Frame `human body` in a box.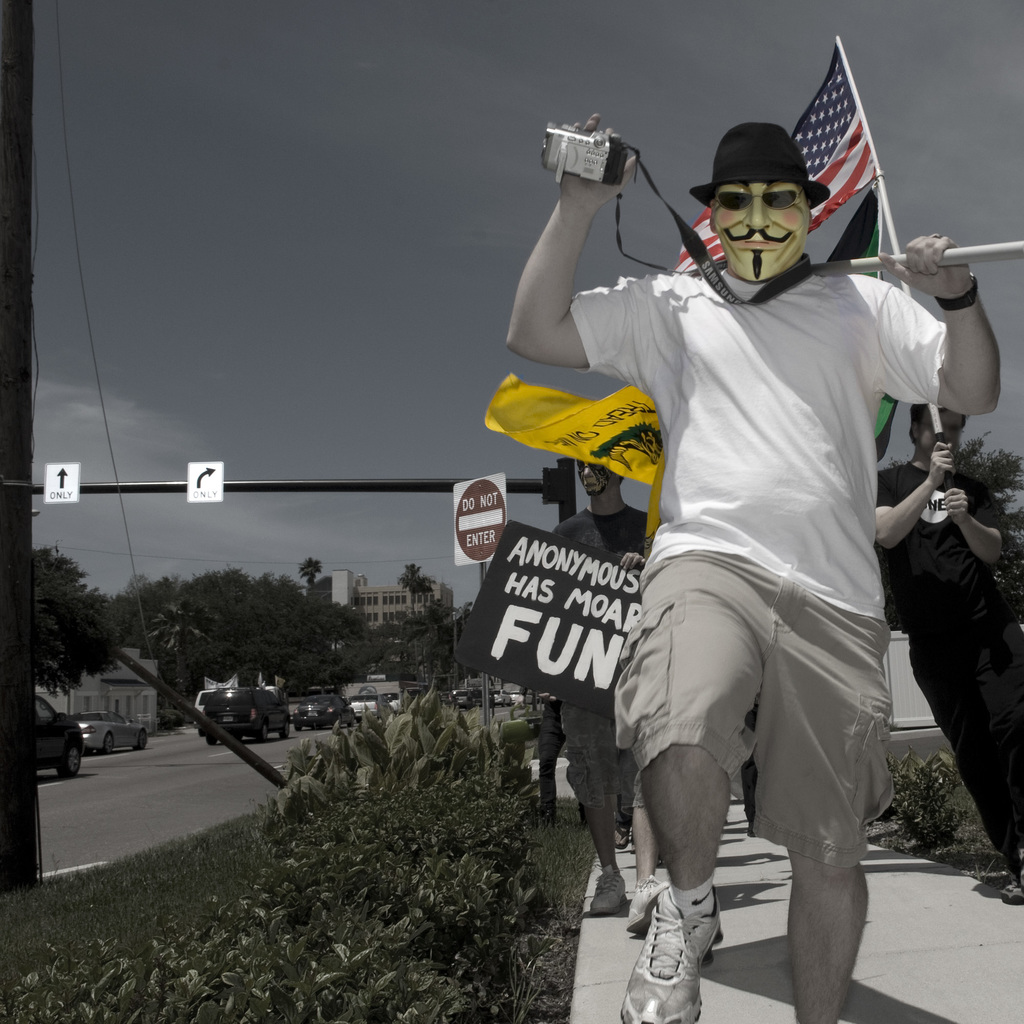
[536,469,653,941].
